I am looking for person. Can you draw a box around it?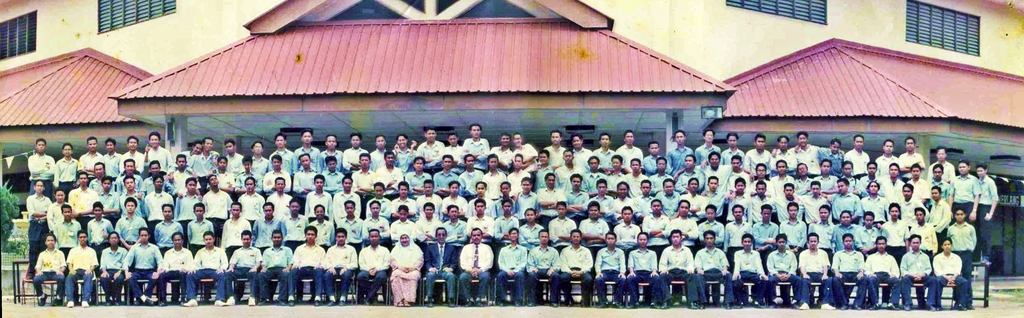
Sure, the bounding box is box=[902, 237, 934, 314].
